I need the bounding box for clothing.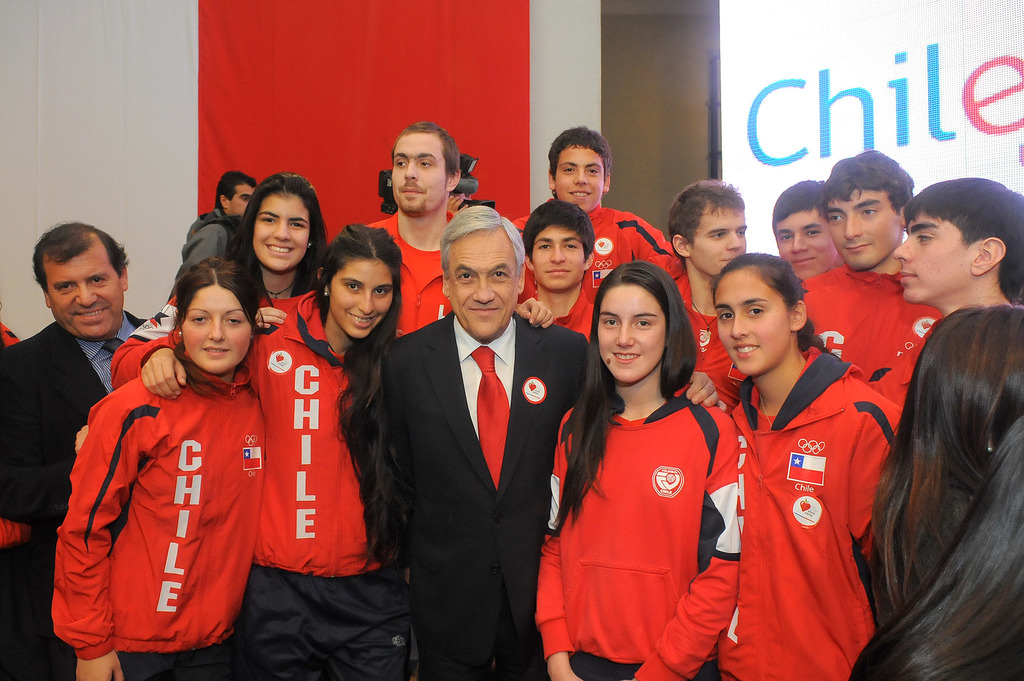
Here it is: x1=568, y1=208, x2=700, y2=301.
